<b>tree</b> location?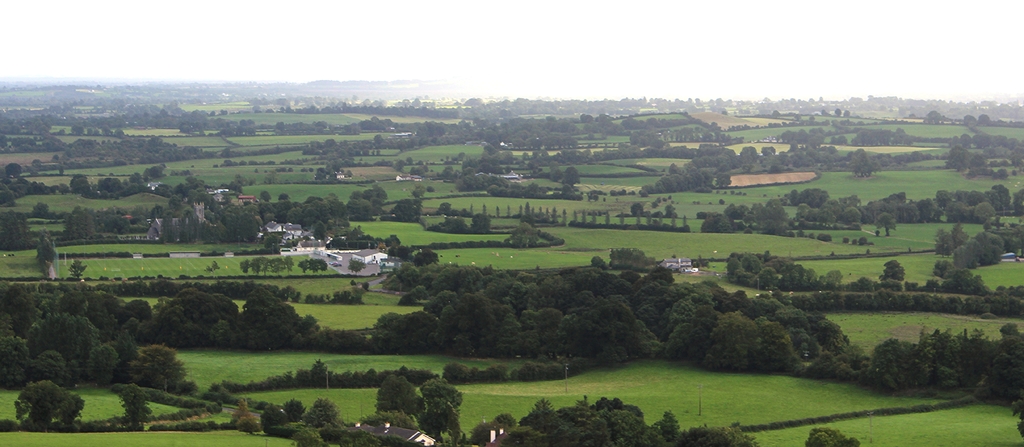
region(391, 197, 415, 224)
